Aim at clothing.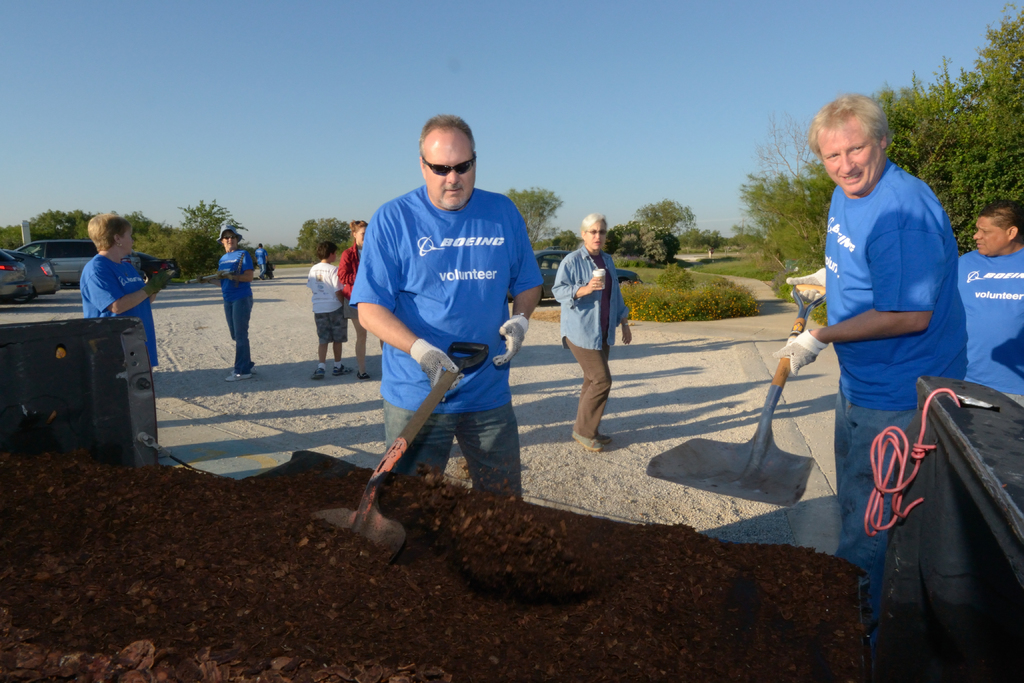
Aimed at (77,254,161,372).
